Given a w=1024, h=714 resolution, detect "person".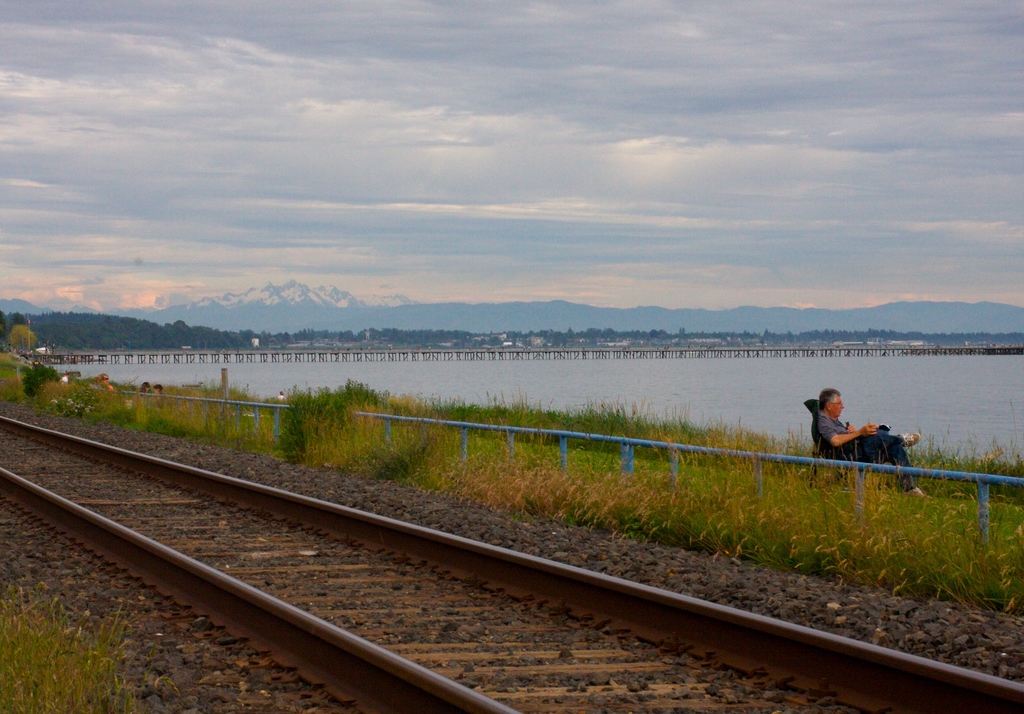
bbox=(57, 368, 72, 391).
